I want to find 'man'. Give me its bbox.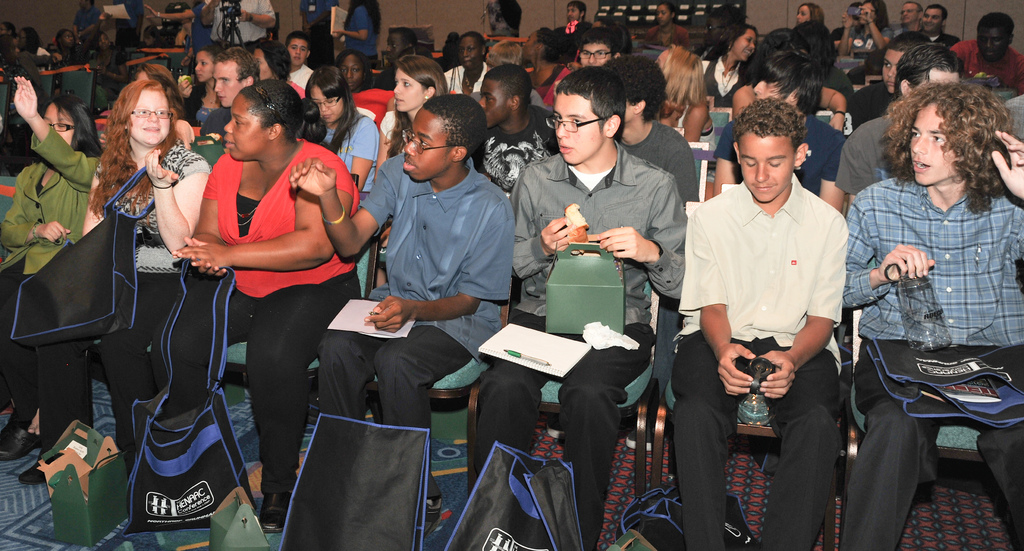
[480, 69, 686, 548].
